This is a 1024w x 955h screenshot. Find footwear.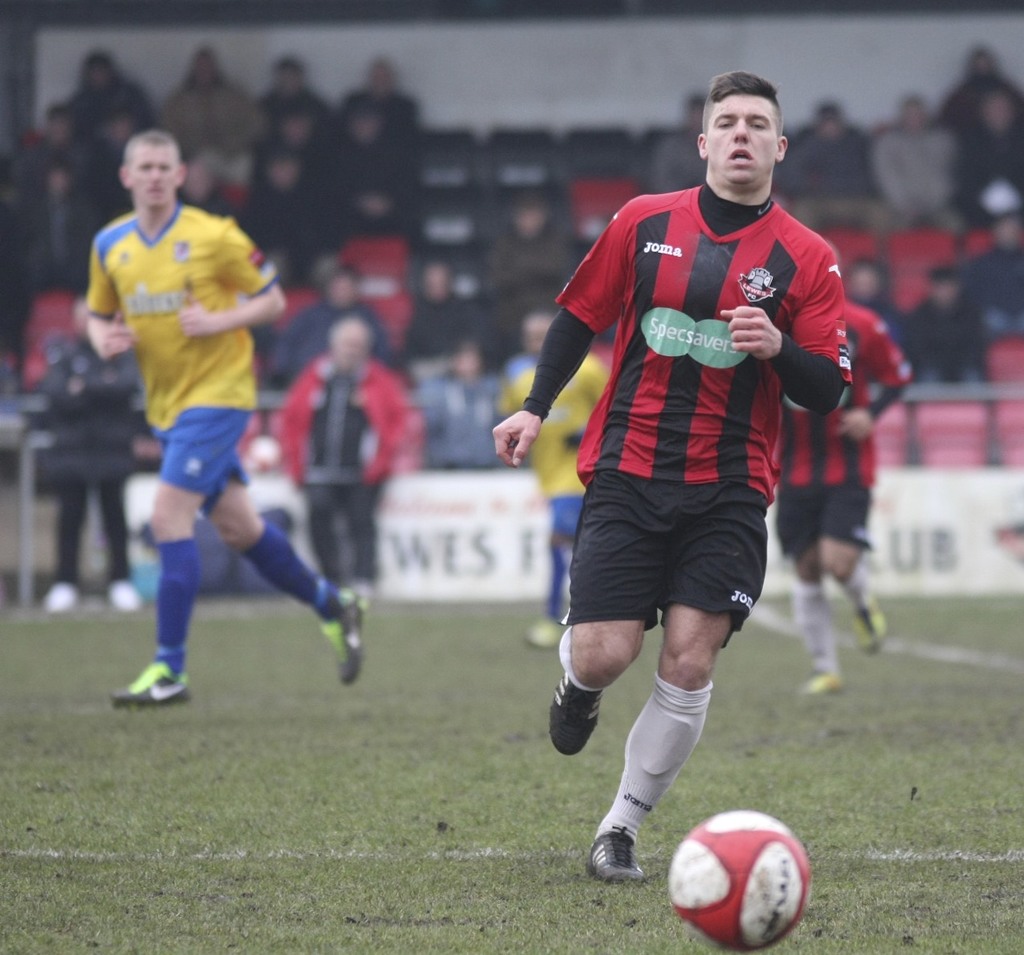
Bounding box: rect(547, 672, 604, 758).
